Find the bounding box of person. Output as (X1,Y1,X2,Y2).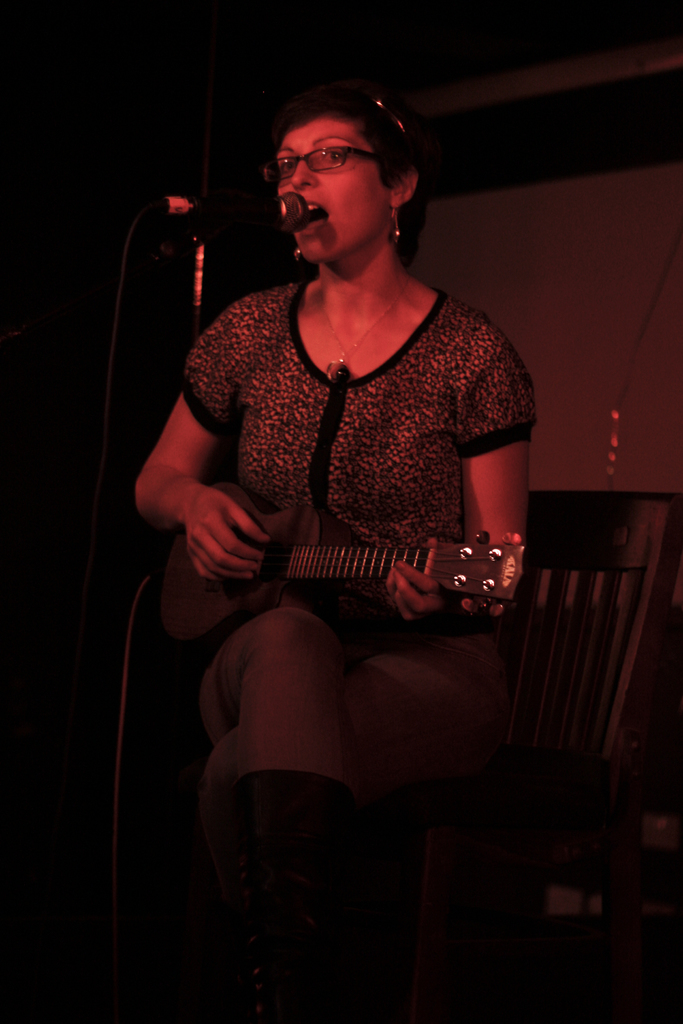
(132,94,538,888).
